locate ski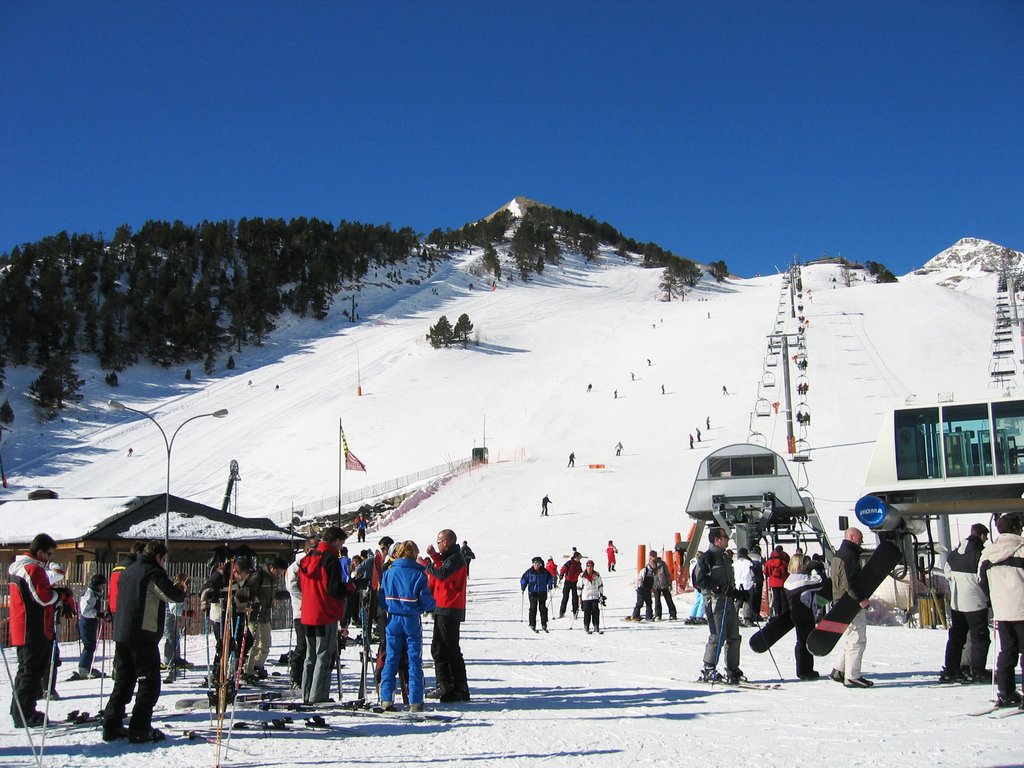
BBox(989, 704, 1023, 721)
